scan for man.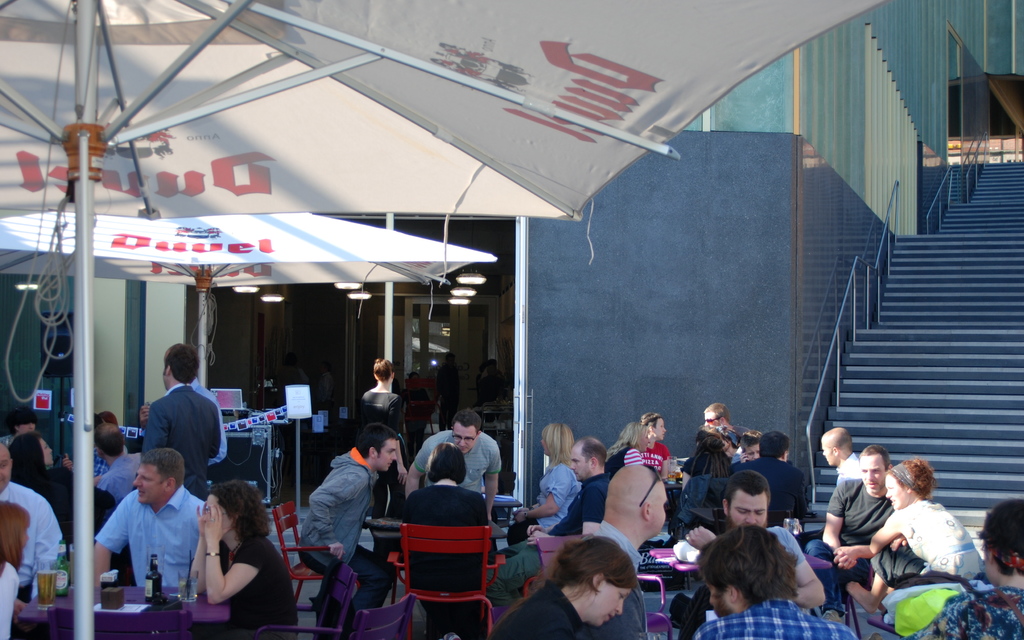
Scan result: x1=3, y1=410, x2=38, y2=447.
